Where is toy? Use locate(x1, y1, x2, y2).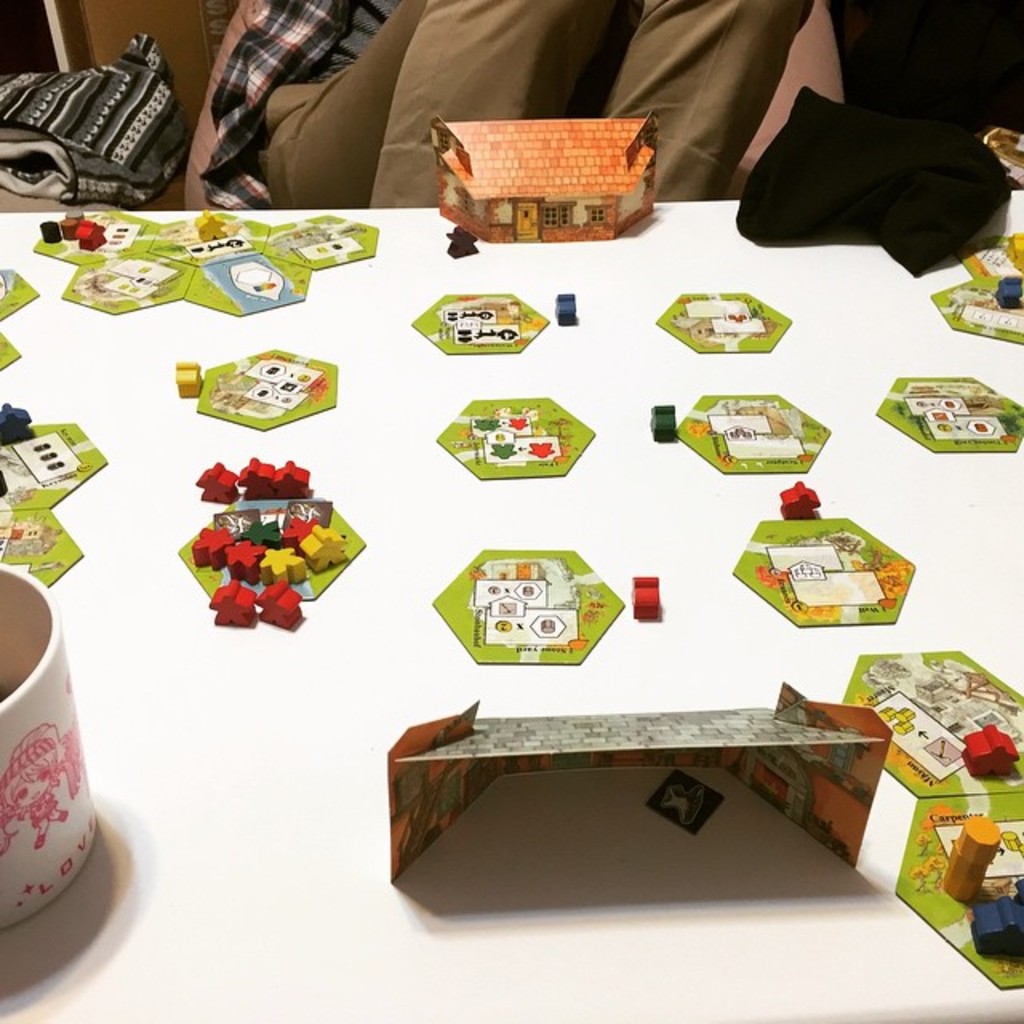
locate(259, 546, 304, 579).
